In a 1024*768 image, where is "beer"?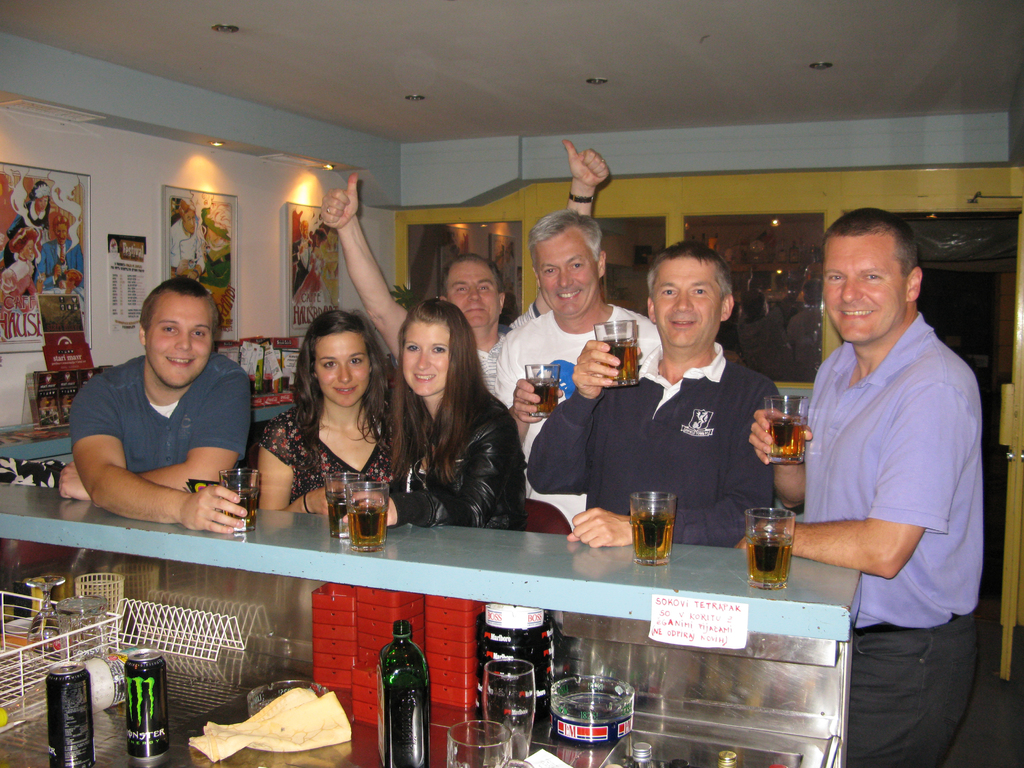
<bbox>767, 419, 805, 465</bbox>.
